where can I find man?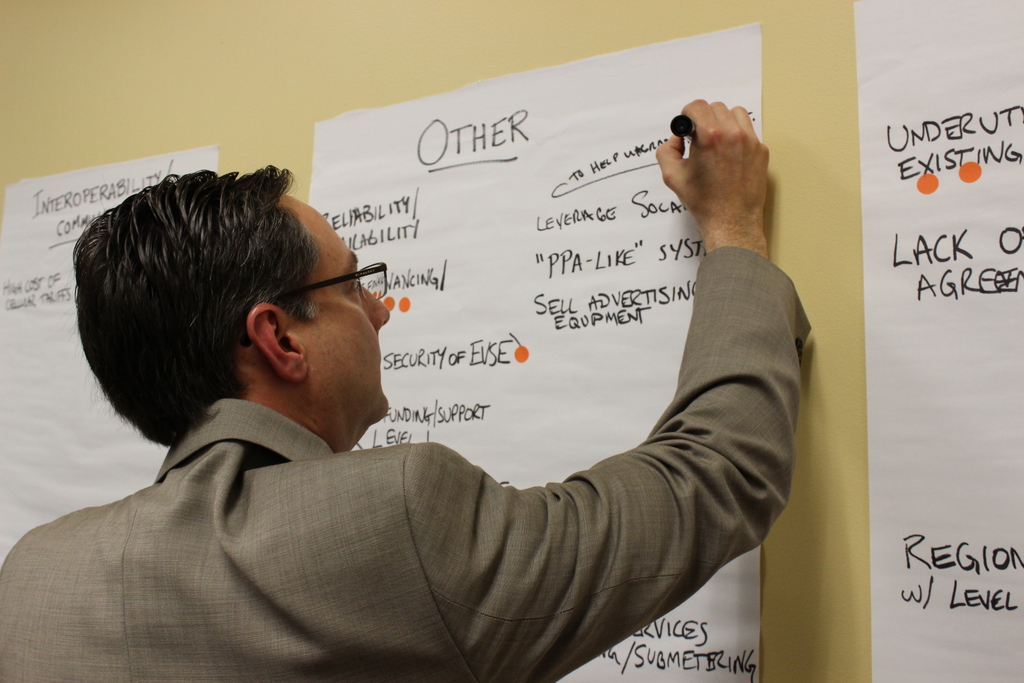
You can find it at rect(17, 85, 840, 663).
